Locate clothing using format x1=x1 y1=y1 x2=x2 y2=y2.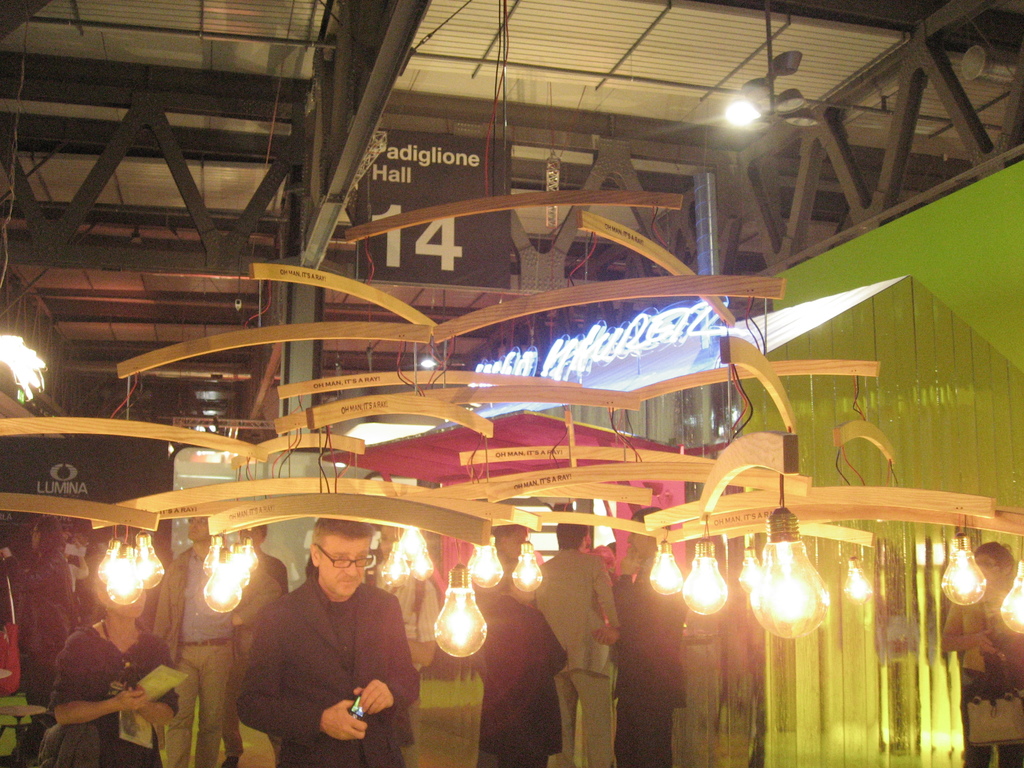
x1=34 y1=621 x2=186 y2=767.
